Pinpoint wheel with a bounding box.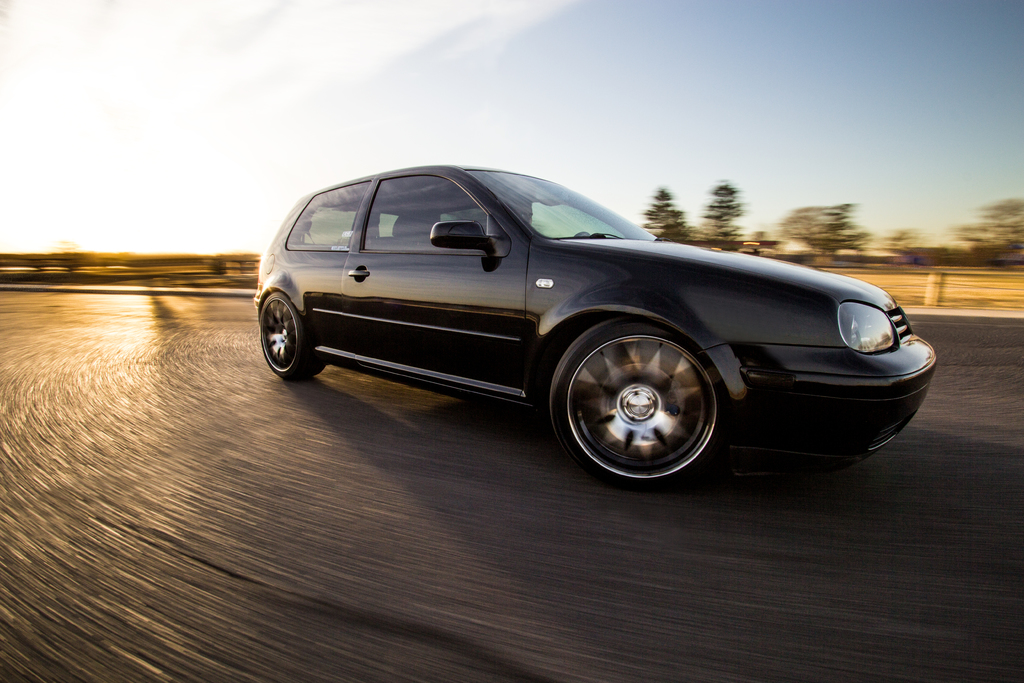
locate(545, 317, 741, 479).
